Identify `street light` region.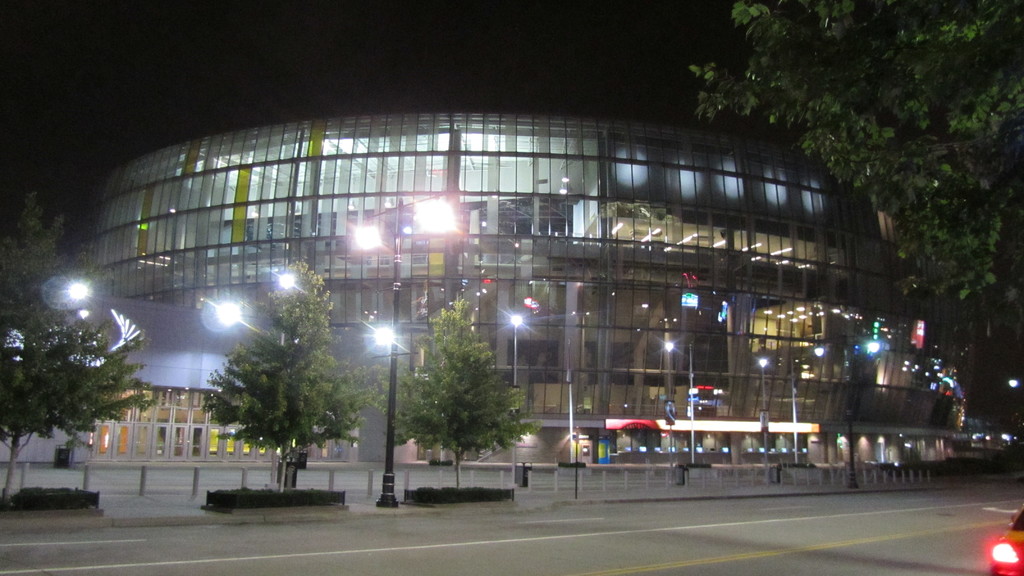
Region: box=[758, 355, 767, 485].
